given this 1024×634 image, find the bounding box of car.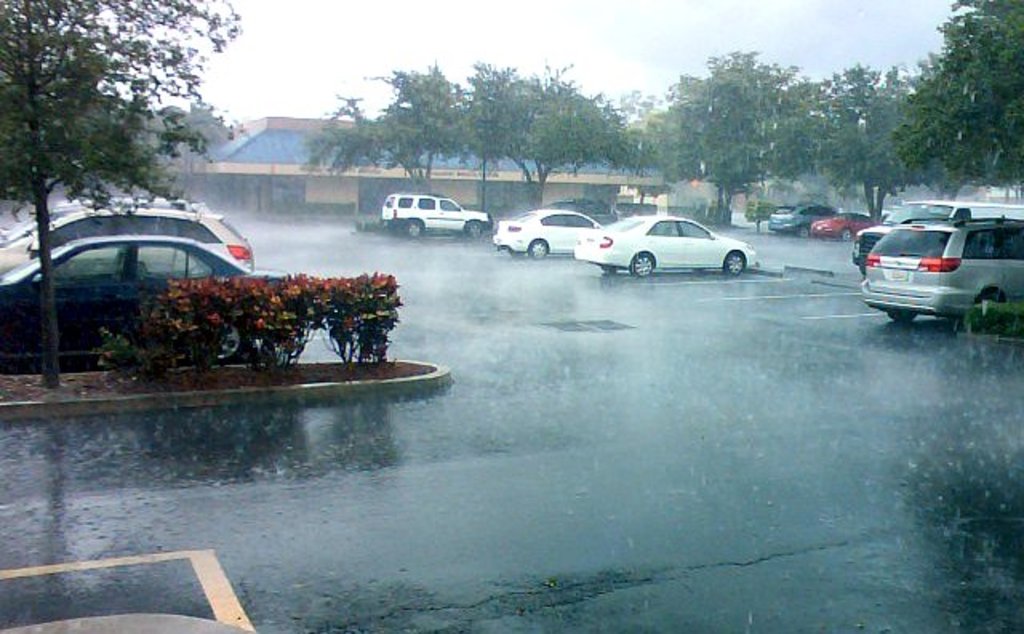
Rect(859, 213, 1022, 322).
